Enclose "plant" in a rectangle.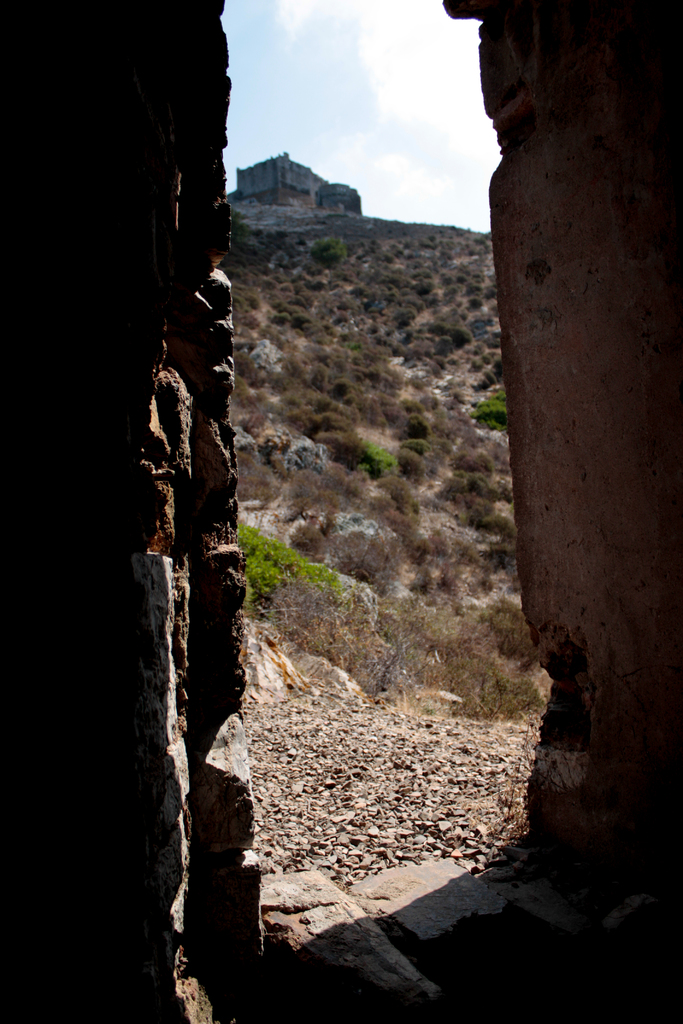
(x1=279, y1=153, x2=286, y2=156).
